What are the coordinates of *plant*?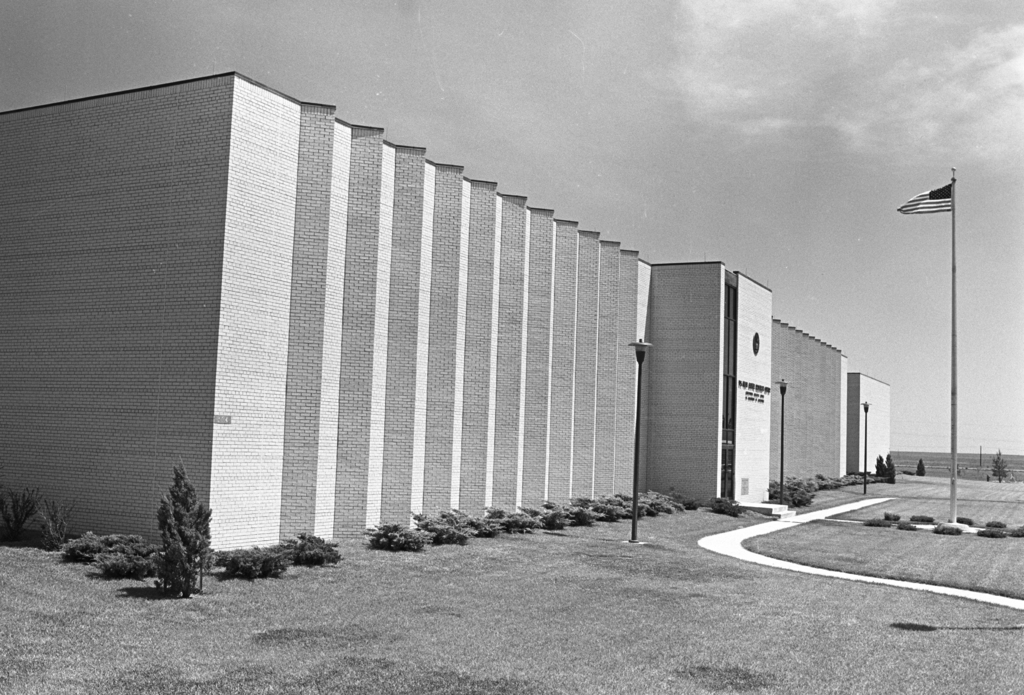
bbox=(580, 492, 625, 523).
